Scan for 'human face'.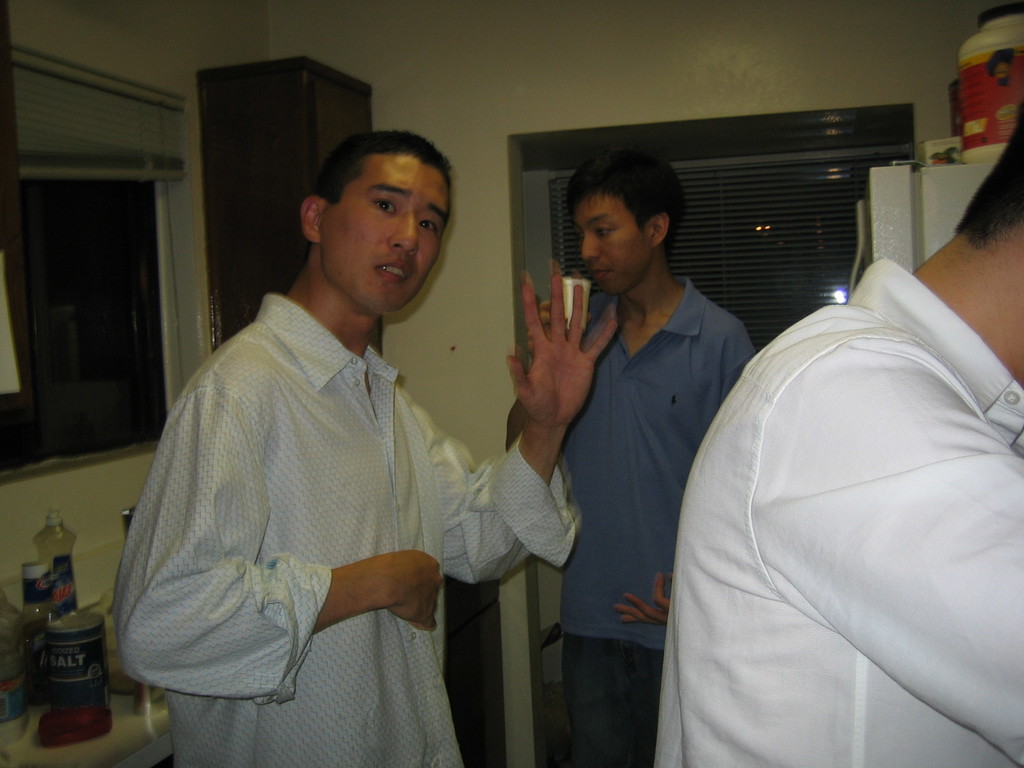
Scan result: <bbox>572, 188, 650, 294</bbox>.
